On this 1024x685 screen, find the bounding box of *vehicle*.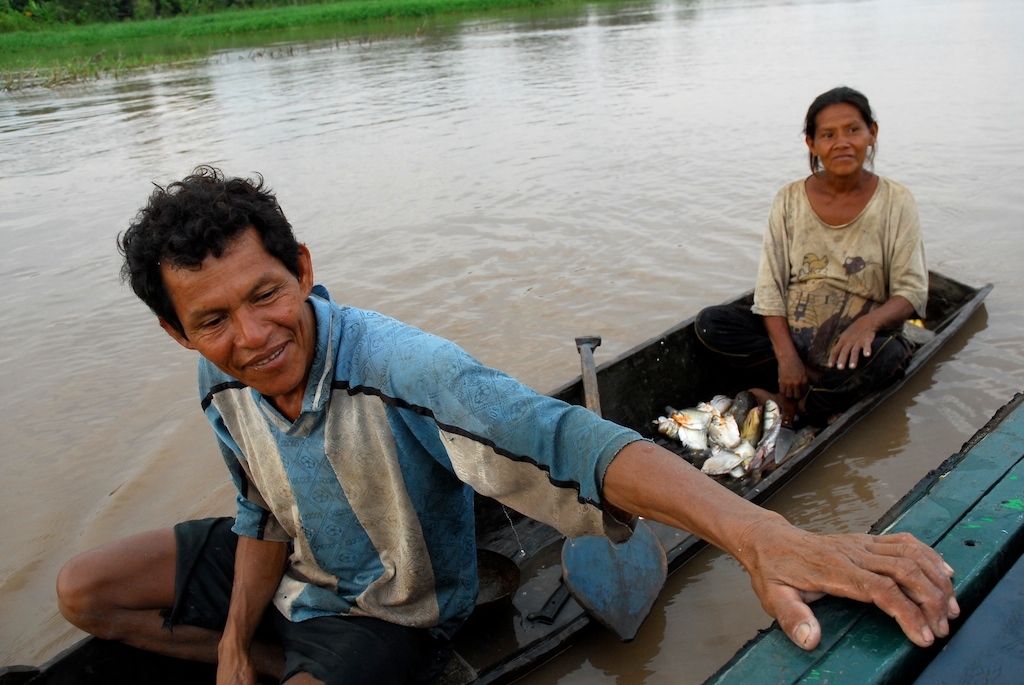
Bounding box: rect(692, 391, 1023, 684).
